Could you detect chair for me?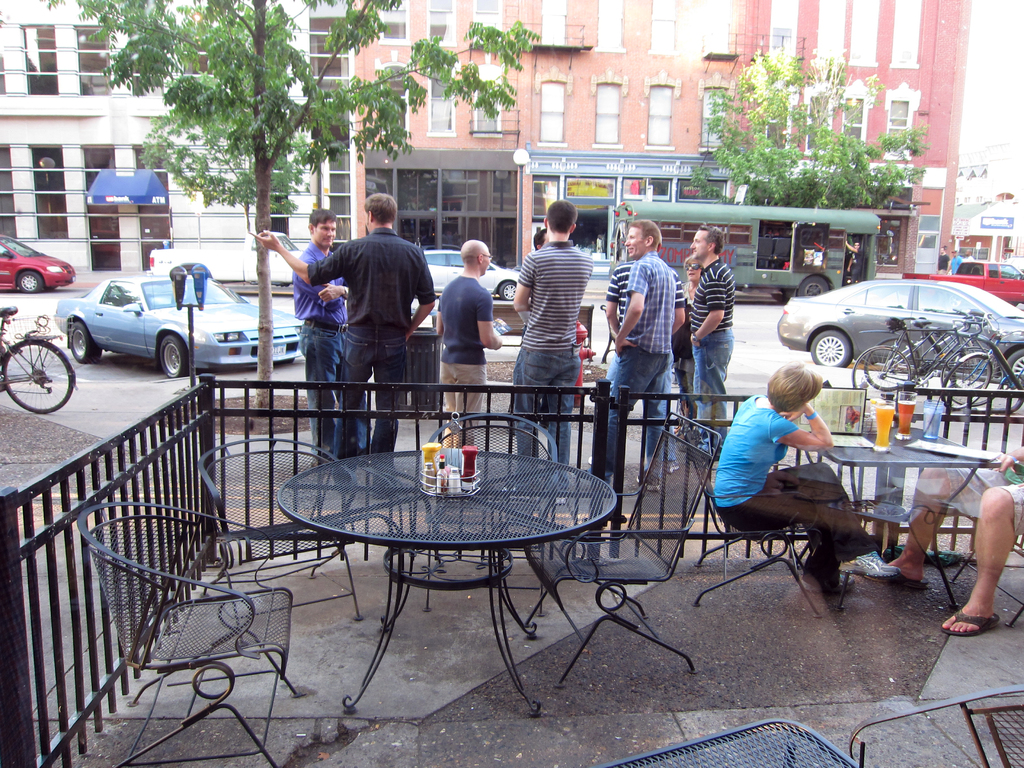
Detection result: crop(415, 408, 570, 620).
